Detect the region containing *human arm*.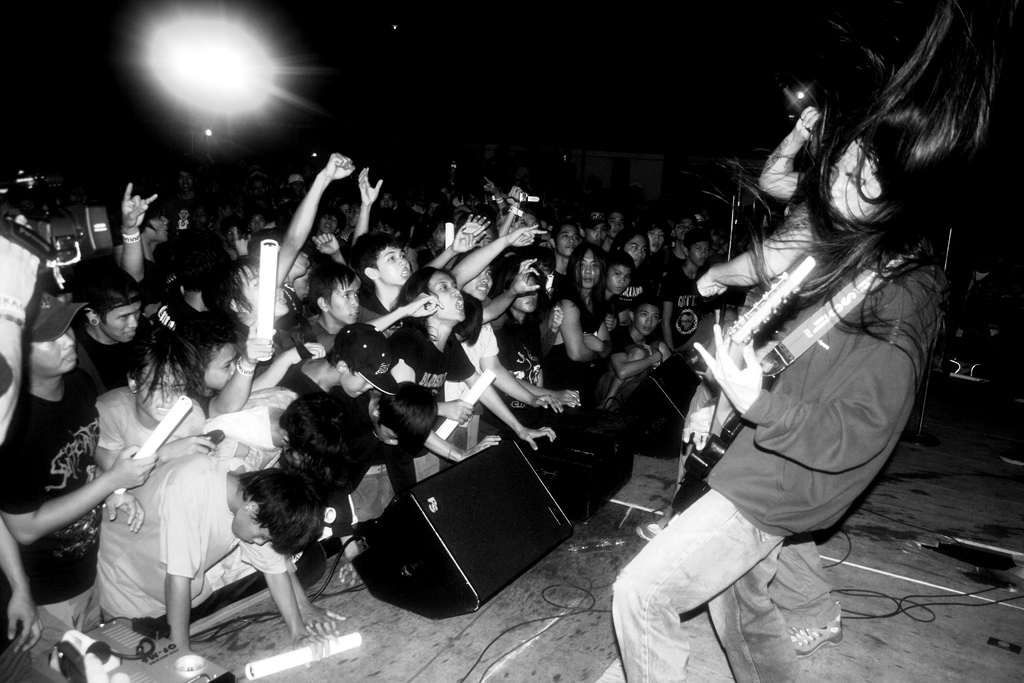
detection(598, 310, 621, 333).
